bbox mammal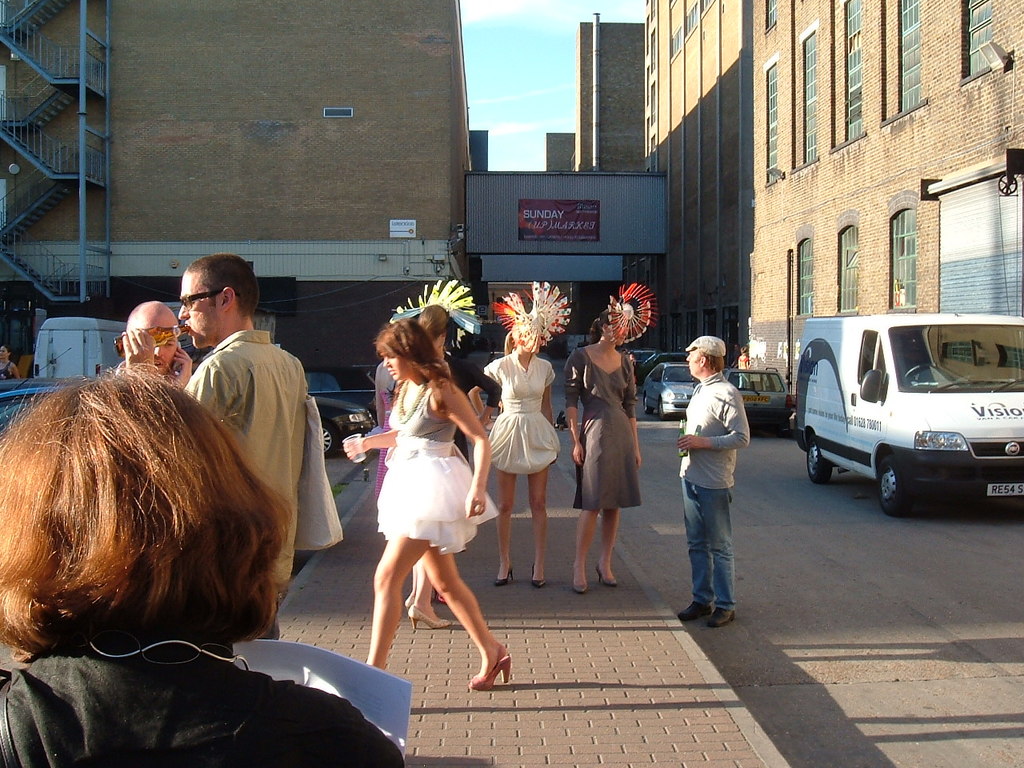
box=[118, 302, 194, 389]
